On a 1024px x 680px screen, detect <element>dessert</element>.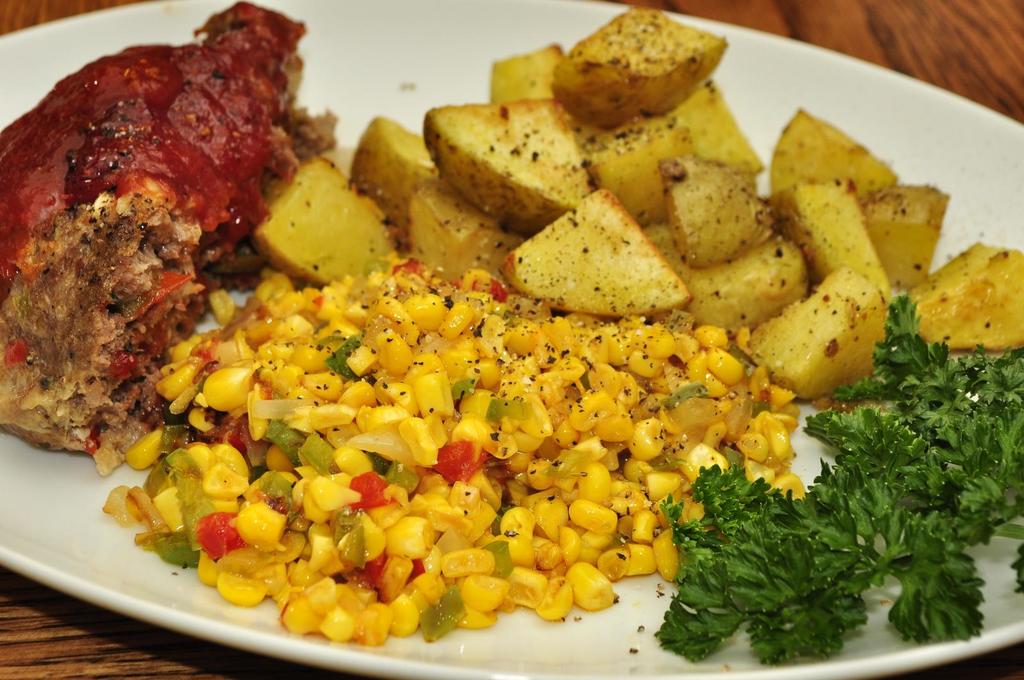
<region>516, 184, 702, 335</region>.
